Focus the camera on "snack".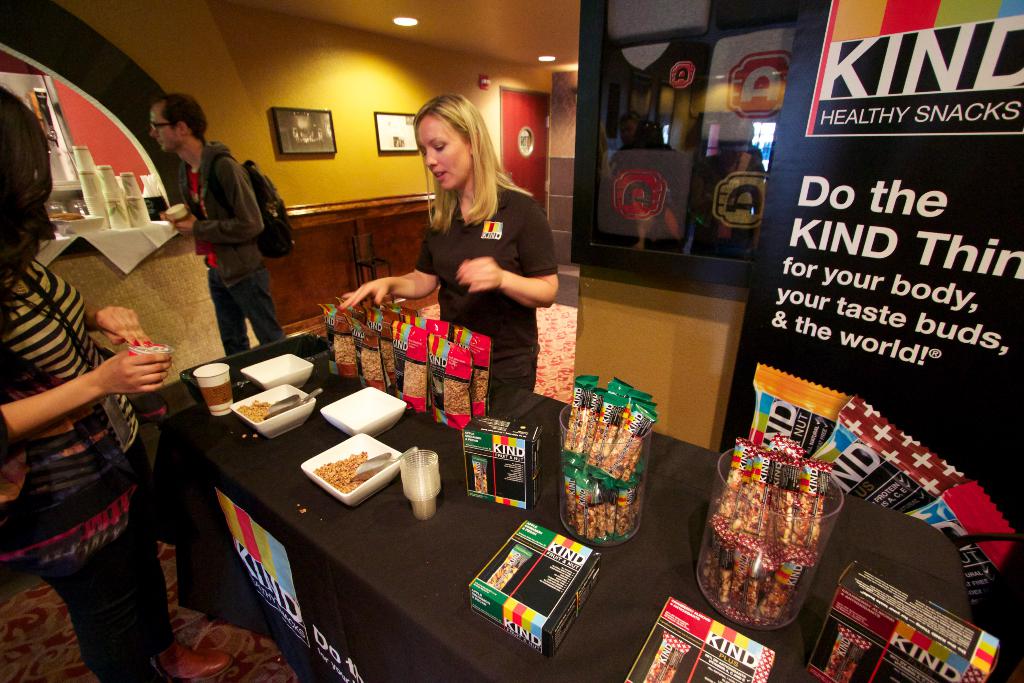
Focus region: left=795, top=566, right=1005, bottom=682.
